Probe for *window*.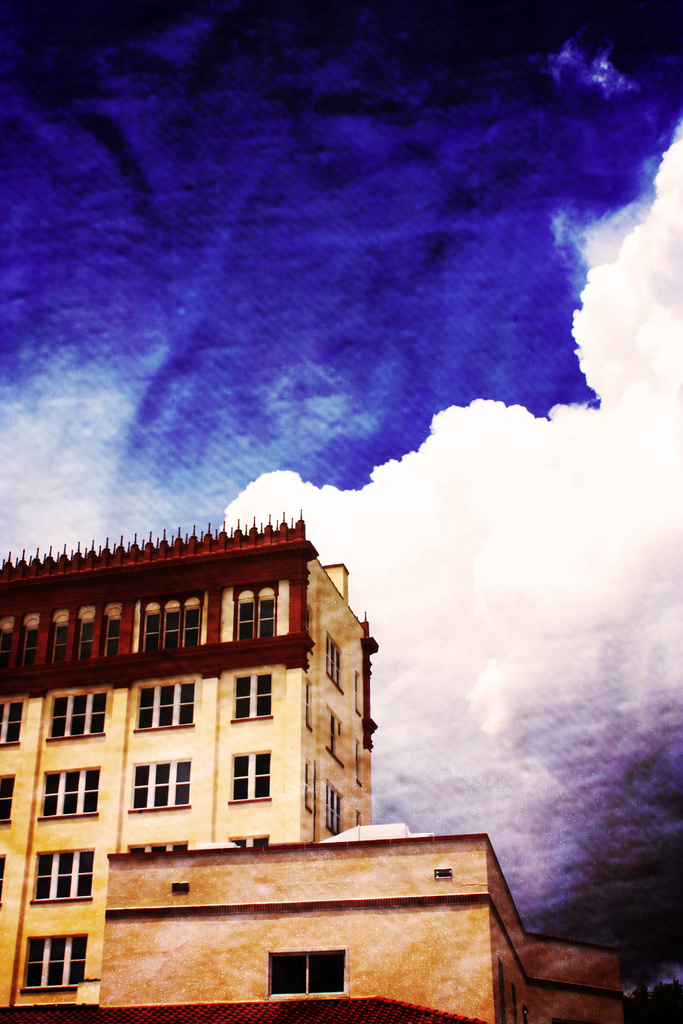
Probe result: 234,586,277,645.
